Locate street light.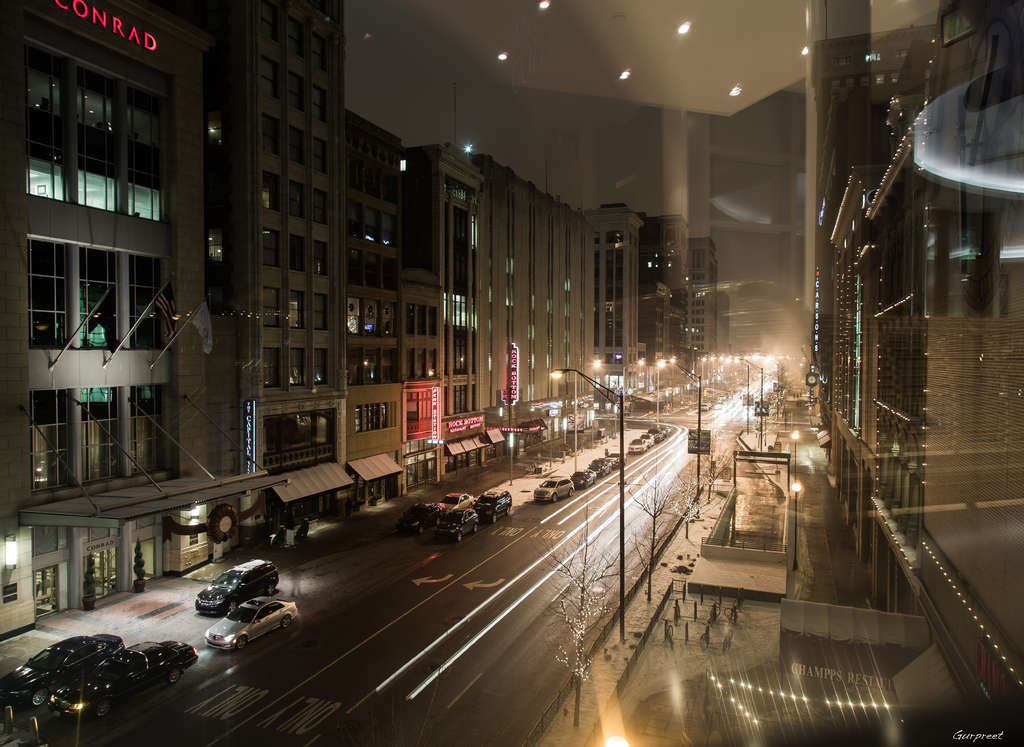
Bounding box: <box>652,359,670,430</box>.
